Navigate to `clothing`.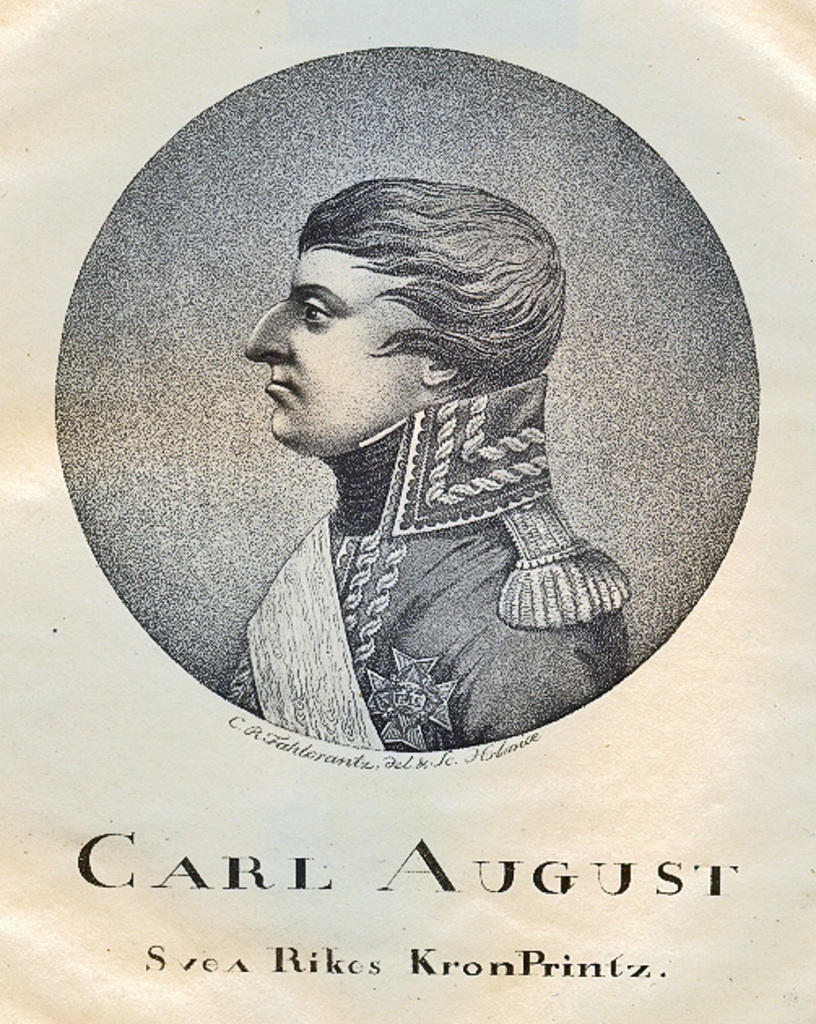
Navigation target: <region>164, 275, 681, 757</region>.
